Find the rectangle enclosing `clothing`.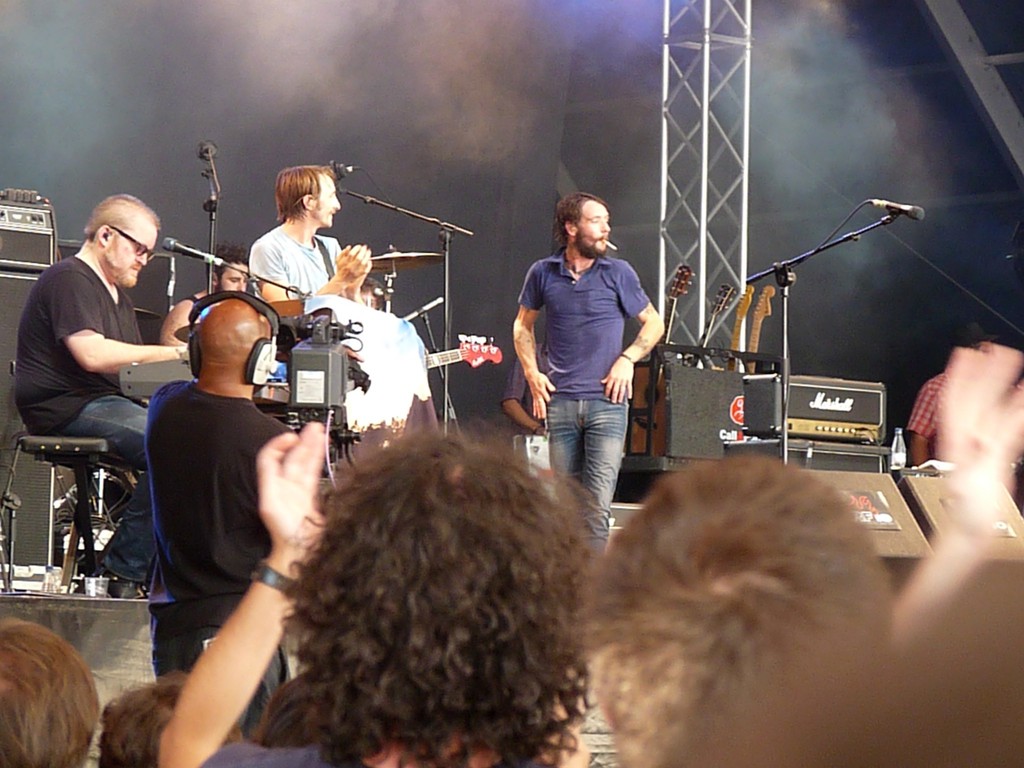
(61, 385, 174, 593).
